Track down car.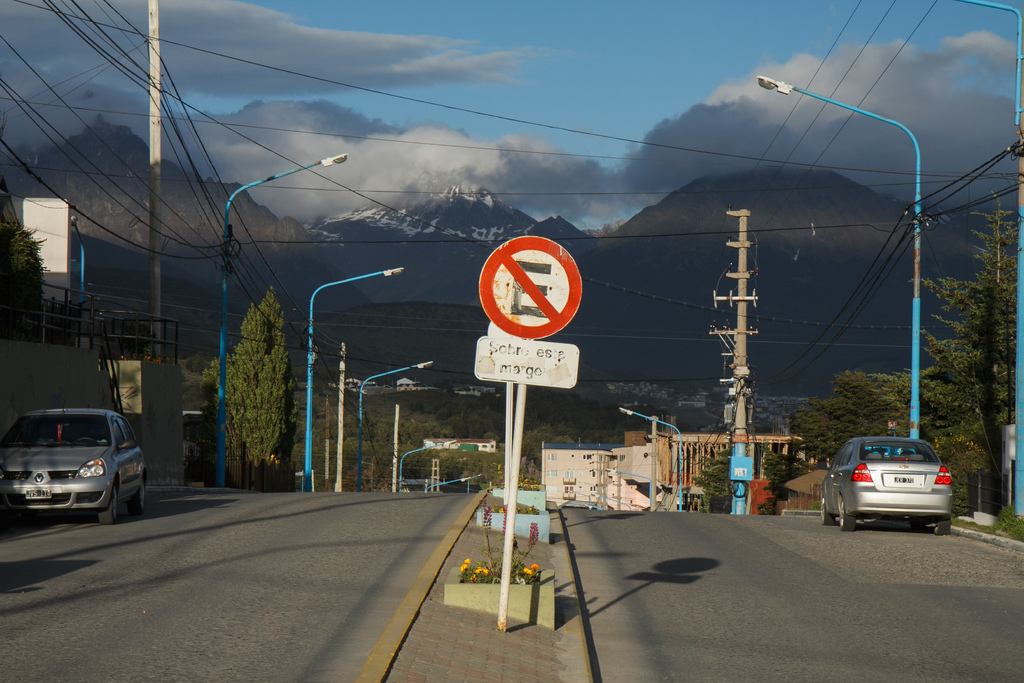
Tracked to (0,401,149,529).
